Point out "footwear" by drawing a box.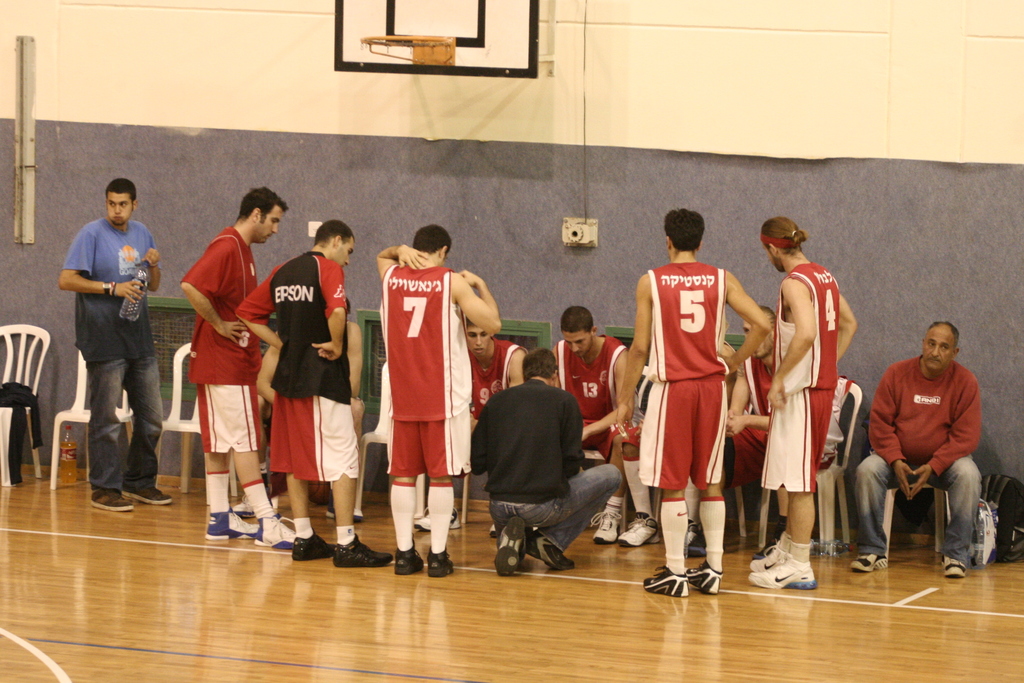
(524, 529, 576, 567).
